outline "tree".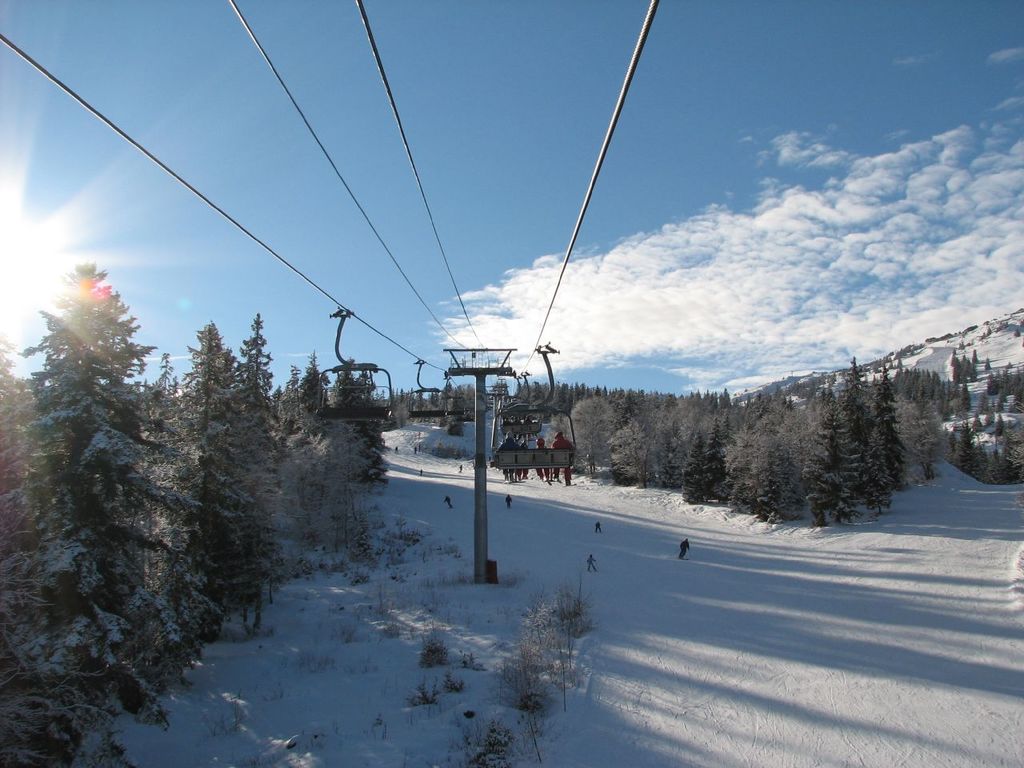
Outline: 235:300:285:610.
